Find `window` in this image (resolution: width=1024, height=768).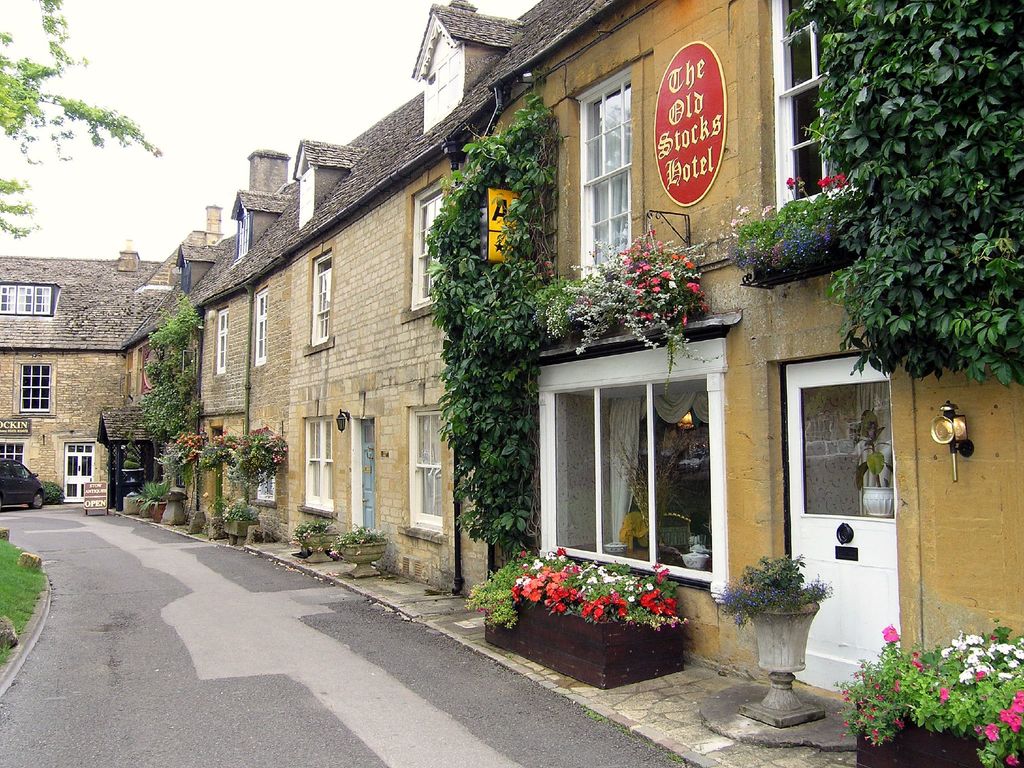
rect(397, 388, 447, 542).
